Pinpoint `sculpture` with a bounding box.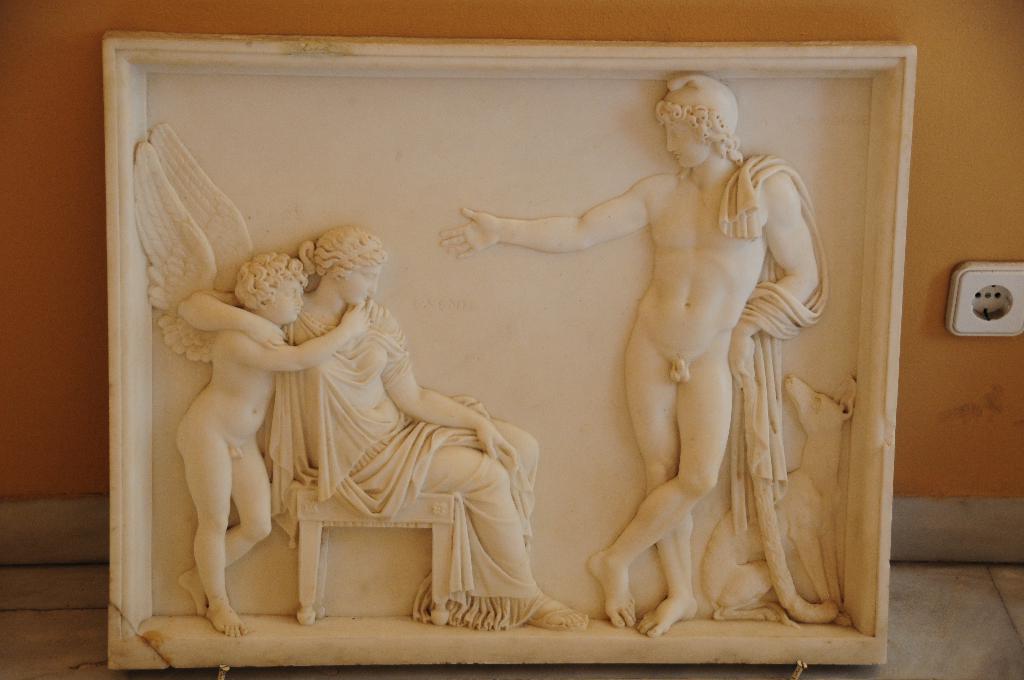
130 185 551 629.
